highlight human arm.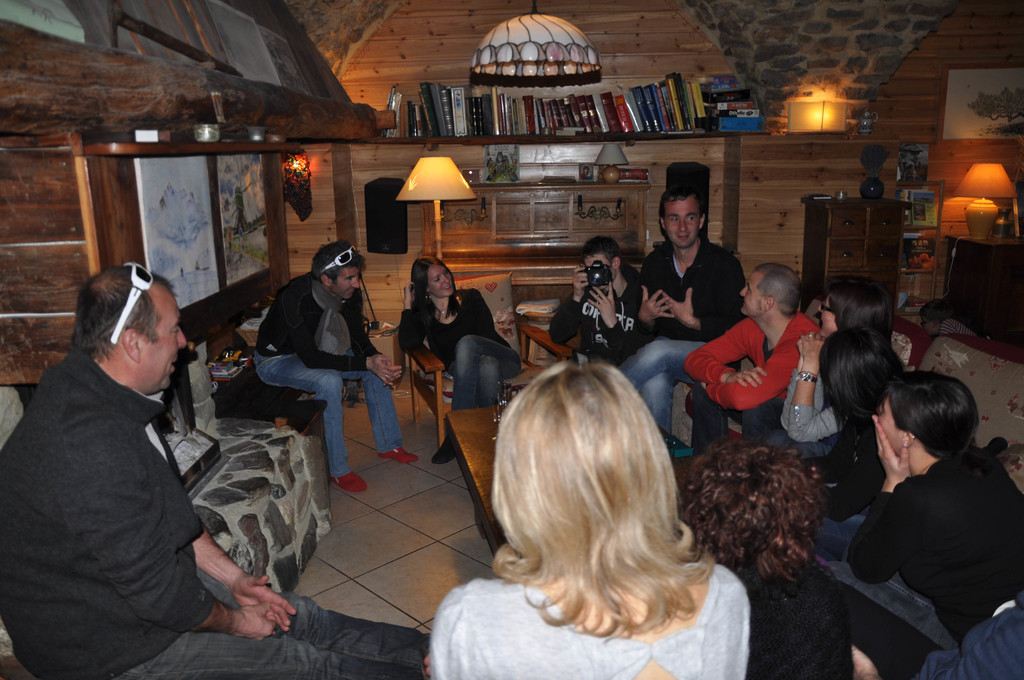
Highlighted region: detection(681, 319, 765, 382).
